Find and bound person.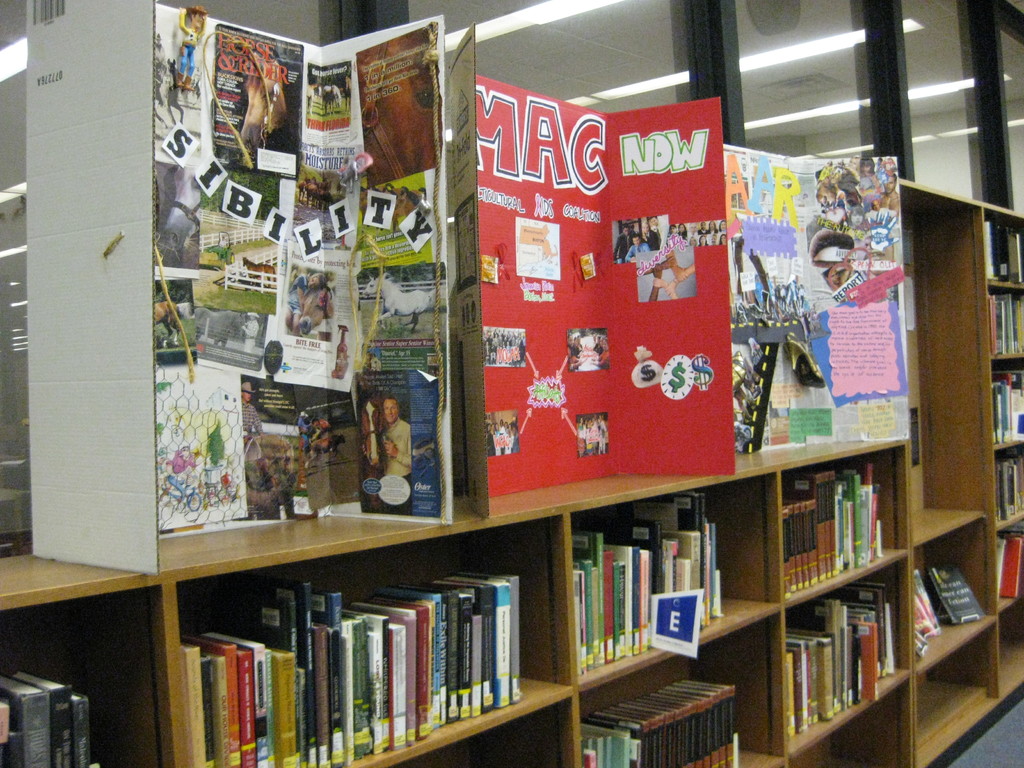
Bound: (x1=242, y1=312, x2=259, y2=355).
